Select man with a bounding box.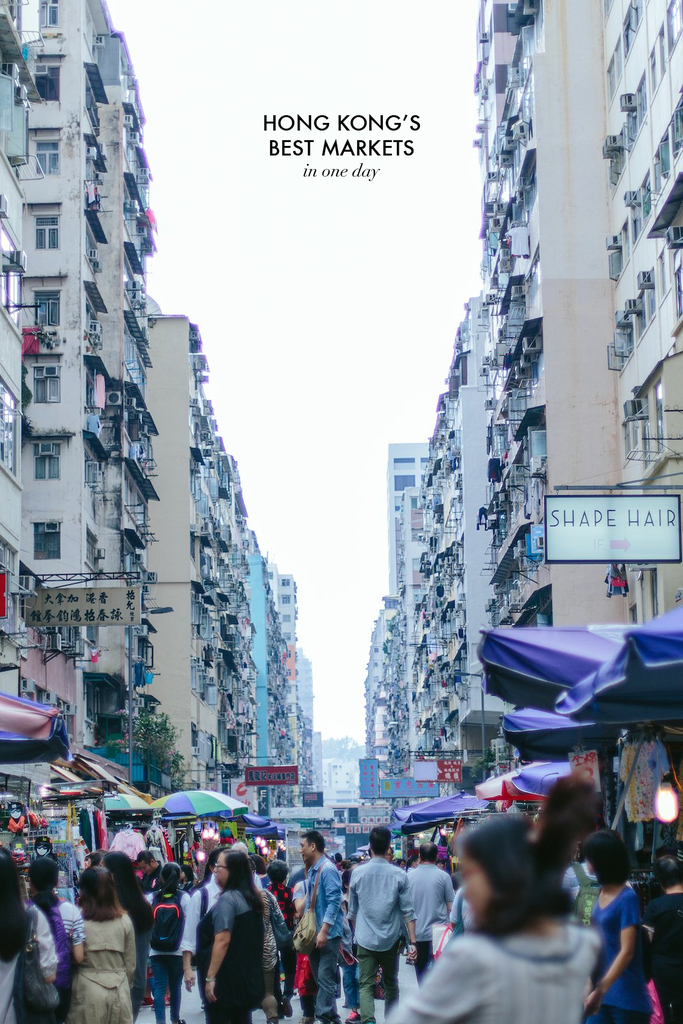
crop(346, 835, 431, 1011).
